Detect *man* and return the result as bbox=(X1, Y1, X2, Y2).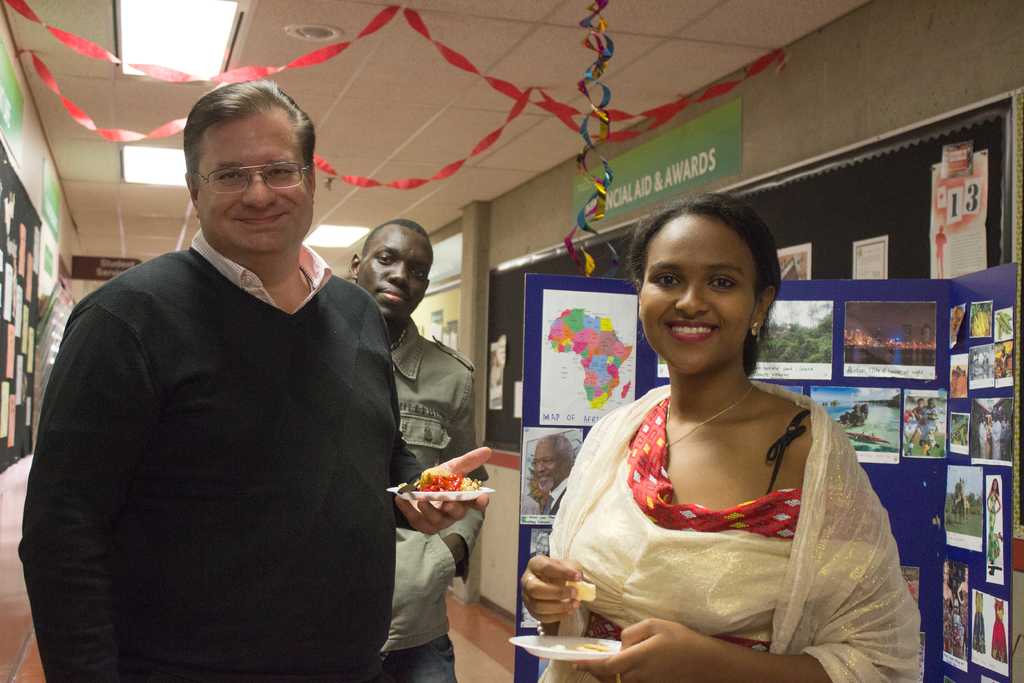
bbox=(346, 217, 488, 682).
